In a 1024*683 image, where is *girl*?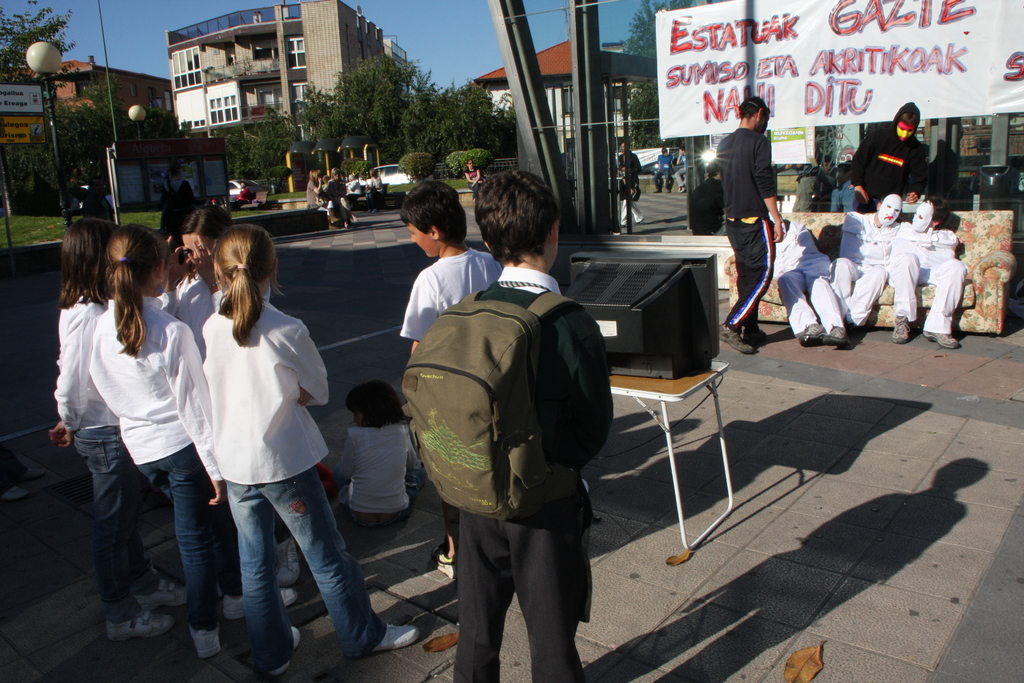
[335,379,414,536].
